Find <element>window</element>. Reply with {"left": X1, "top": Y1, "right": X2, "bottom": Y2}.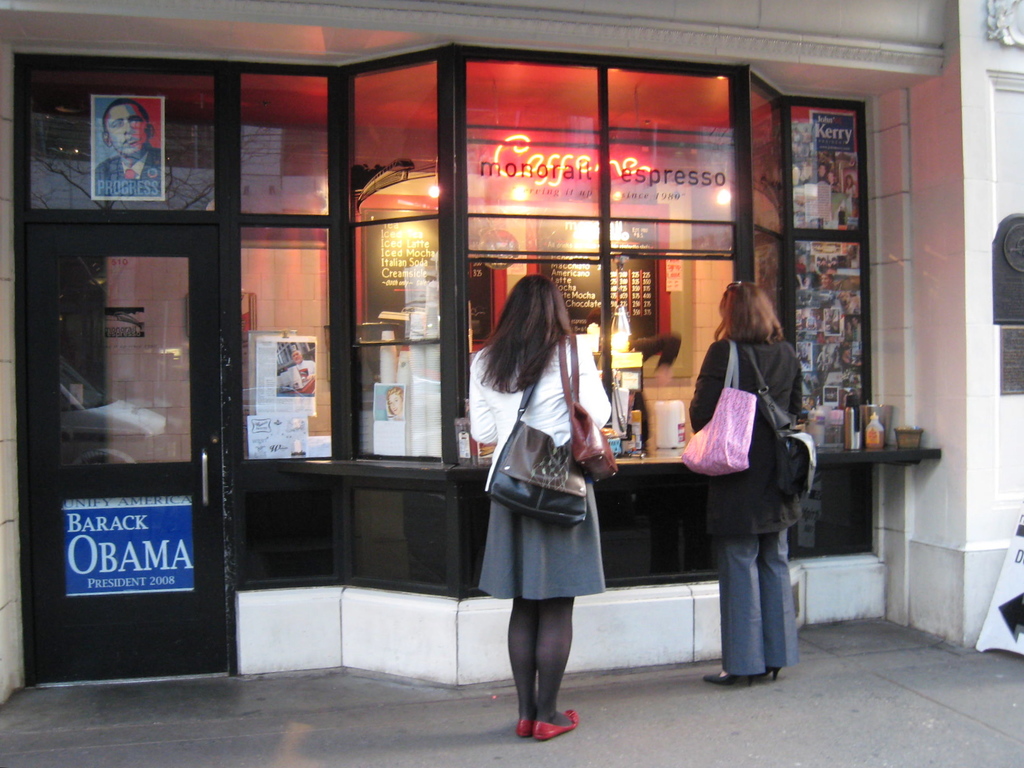
{"left": 223, "top": 40, "right": 883, "bottom": 460}.
